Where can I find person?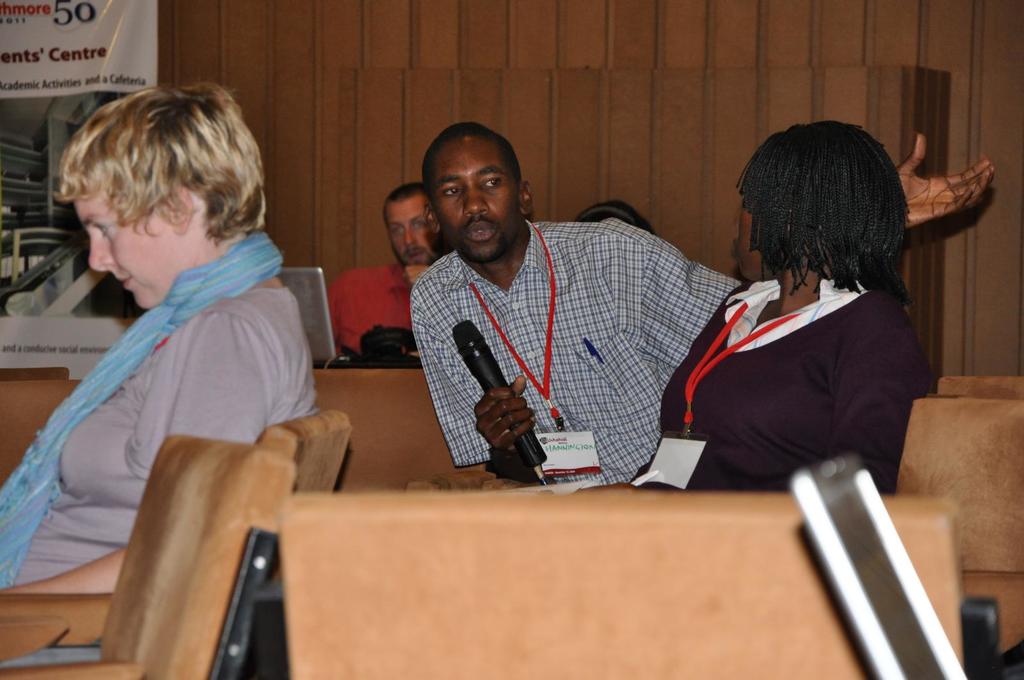
You can find it at 630 116 924 490.
